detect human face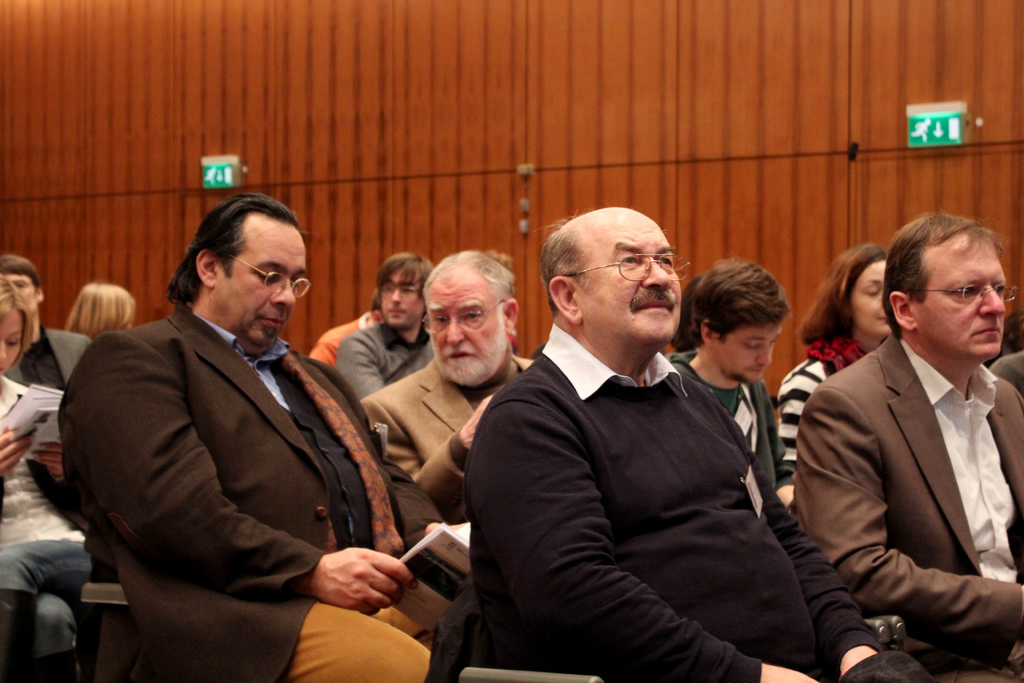
l=922, t=231, r=1020, b=356
